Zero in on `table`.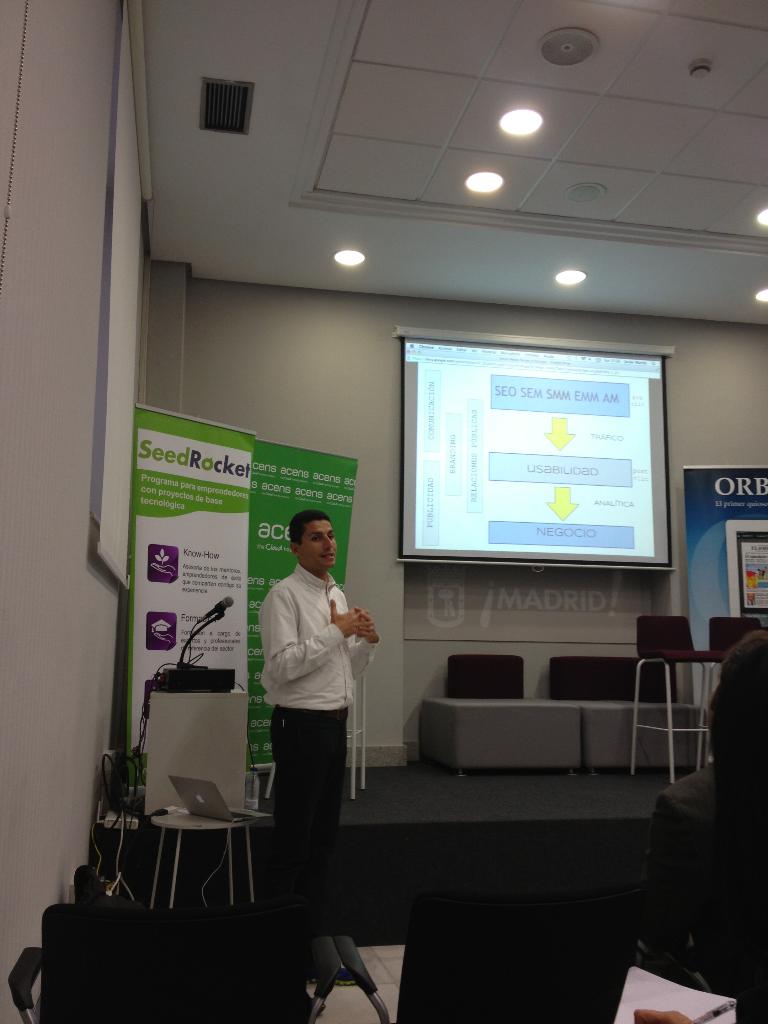
Zeroed in: detection(156, 812, 254, 914).
